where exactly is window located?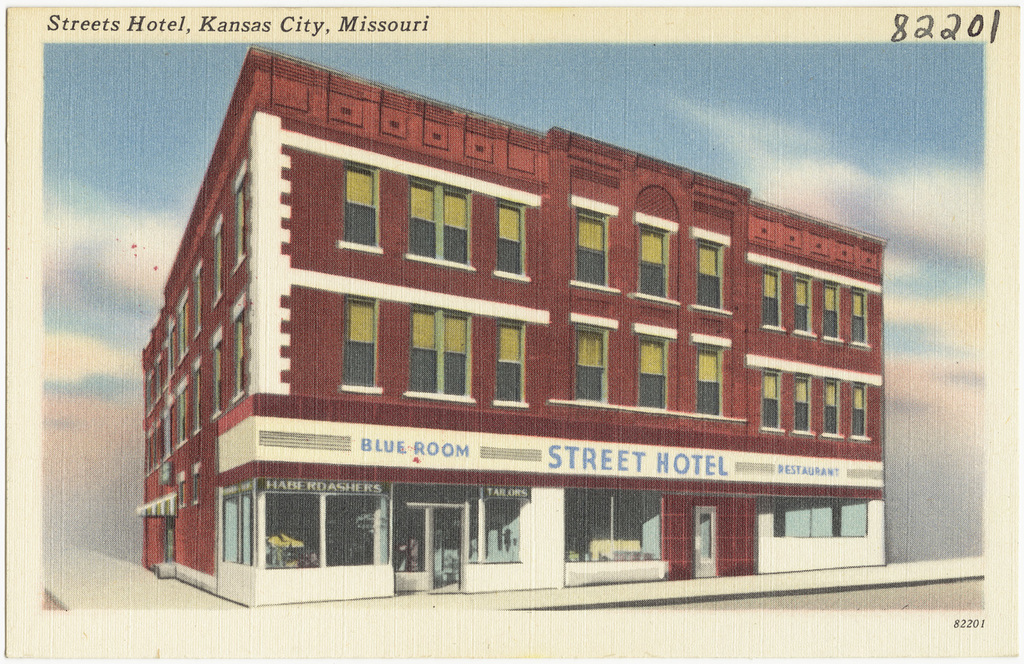
Its bounding box is x1=341, y1=163, x2=383, y2=251.
